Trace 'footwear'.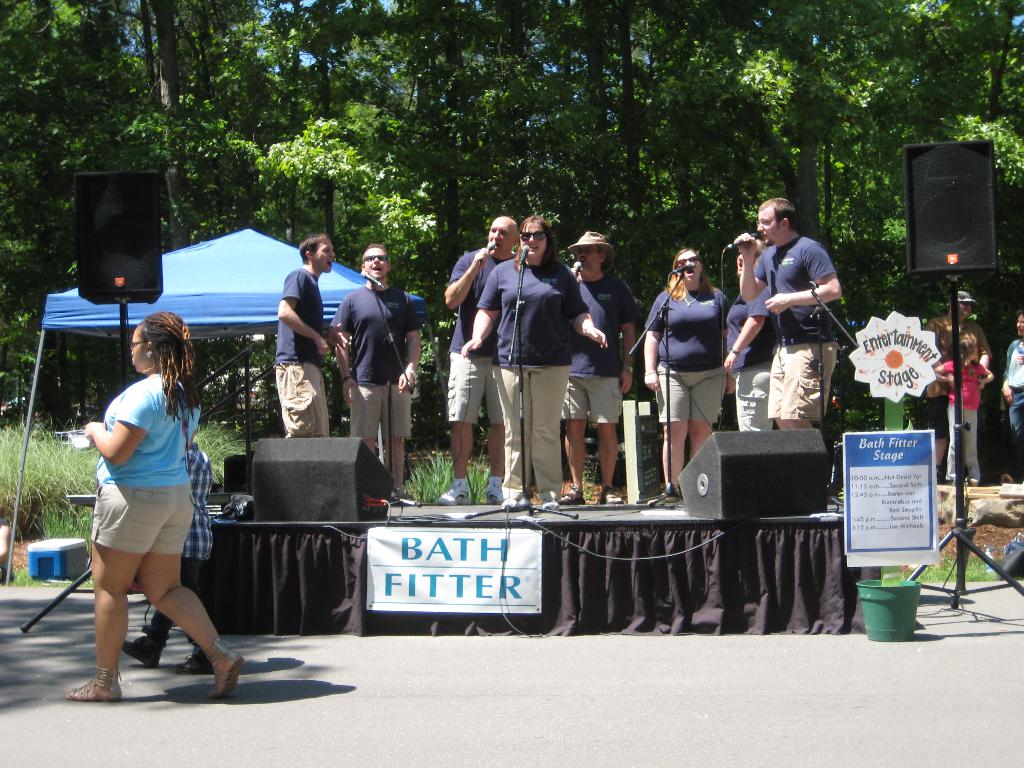
Traced to (left=600, top=490, right=624, bottom=505).
